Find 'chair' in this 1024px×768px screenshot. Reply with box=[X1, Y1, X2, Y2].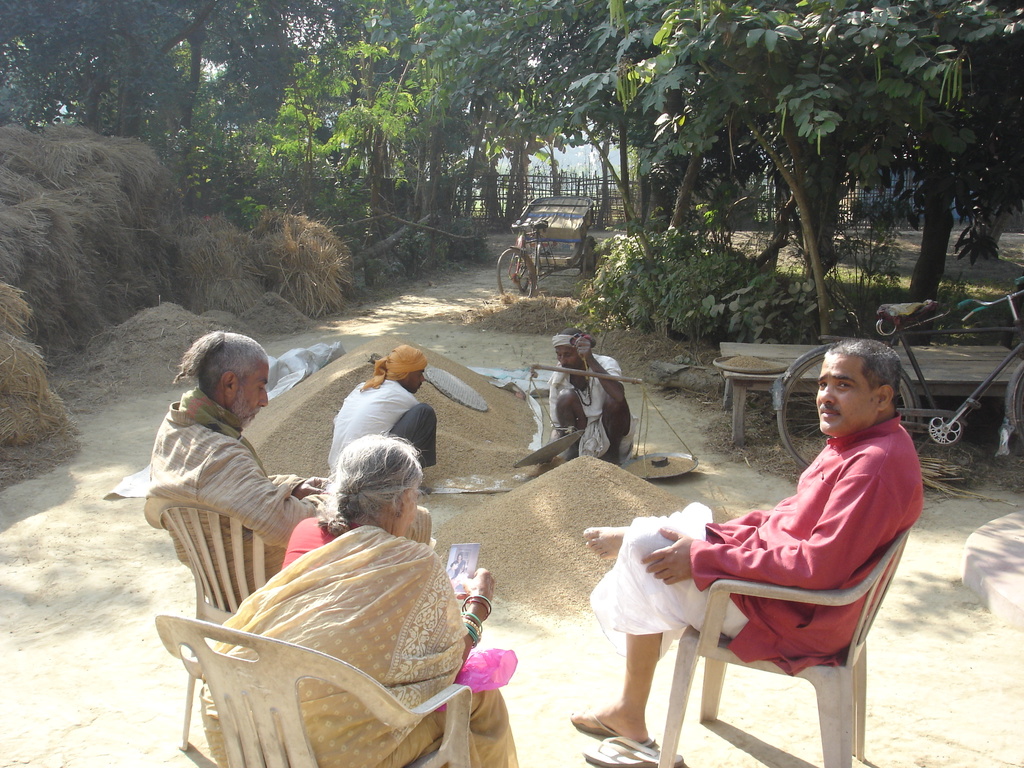
box=[154, 615, 468, 767].
